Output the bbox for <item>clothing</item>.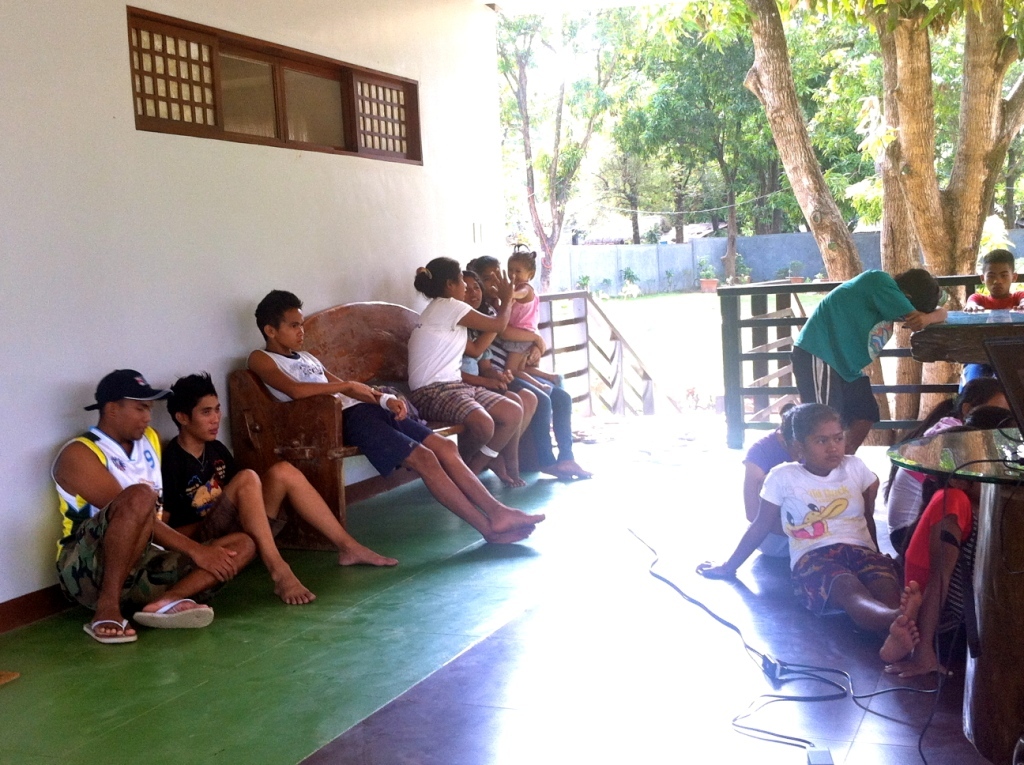
{"x1": 56, "y1": 424, "x2": 204, "y2": 623}.
